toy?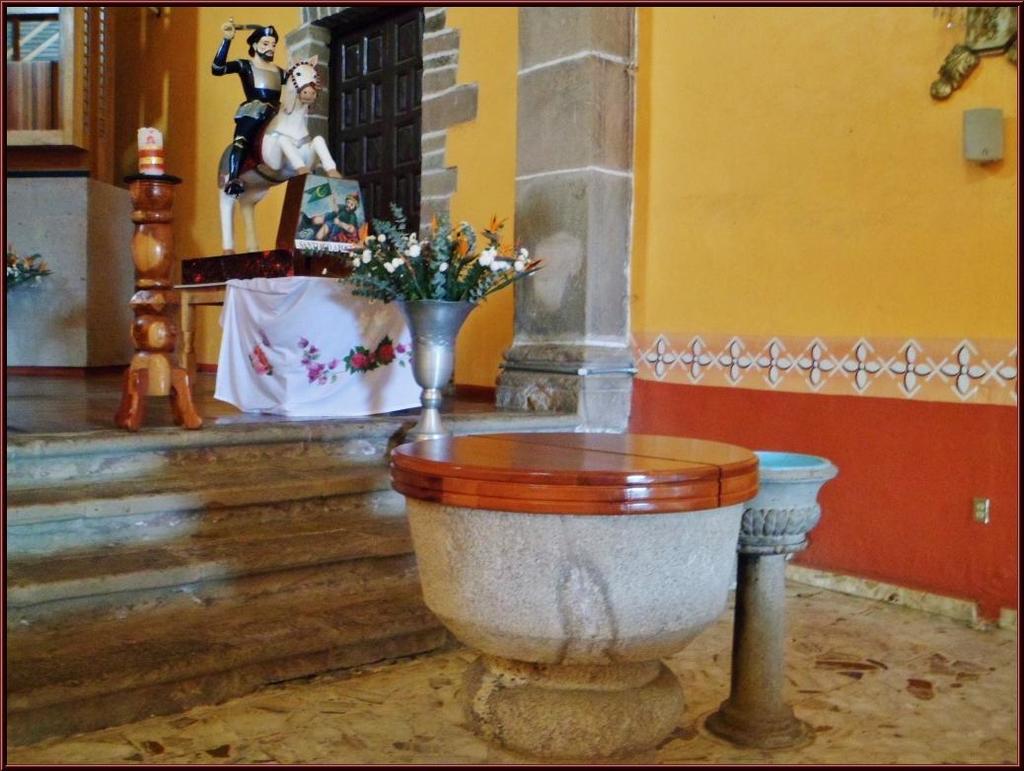
rect(213, 24, 289, 191)
